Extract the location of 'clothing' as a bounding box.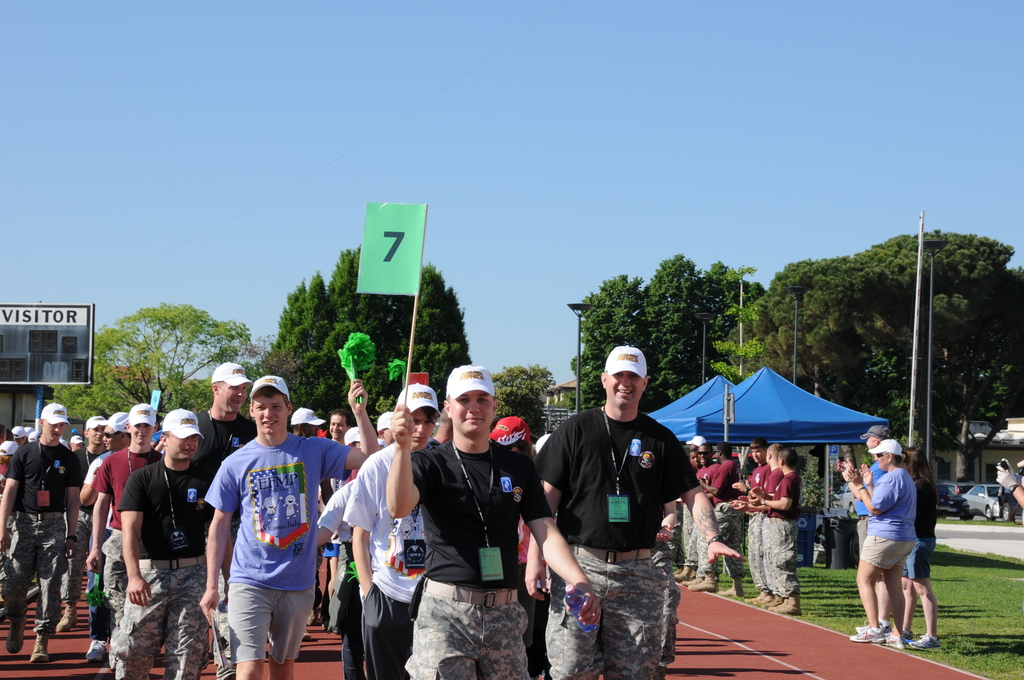
region(93, 445, 158, 659).
